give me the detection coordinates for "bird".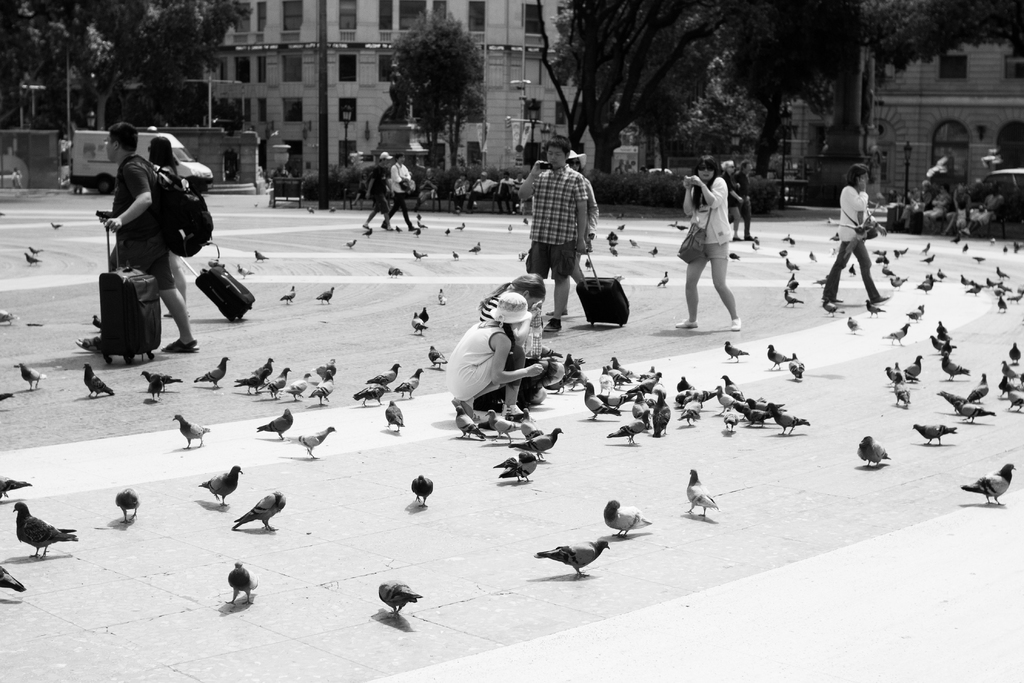
crop(0, 477, 31, 499).
